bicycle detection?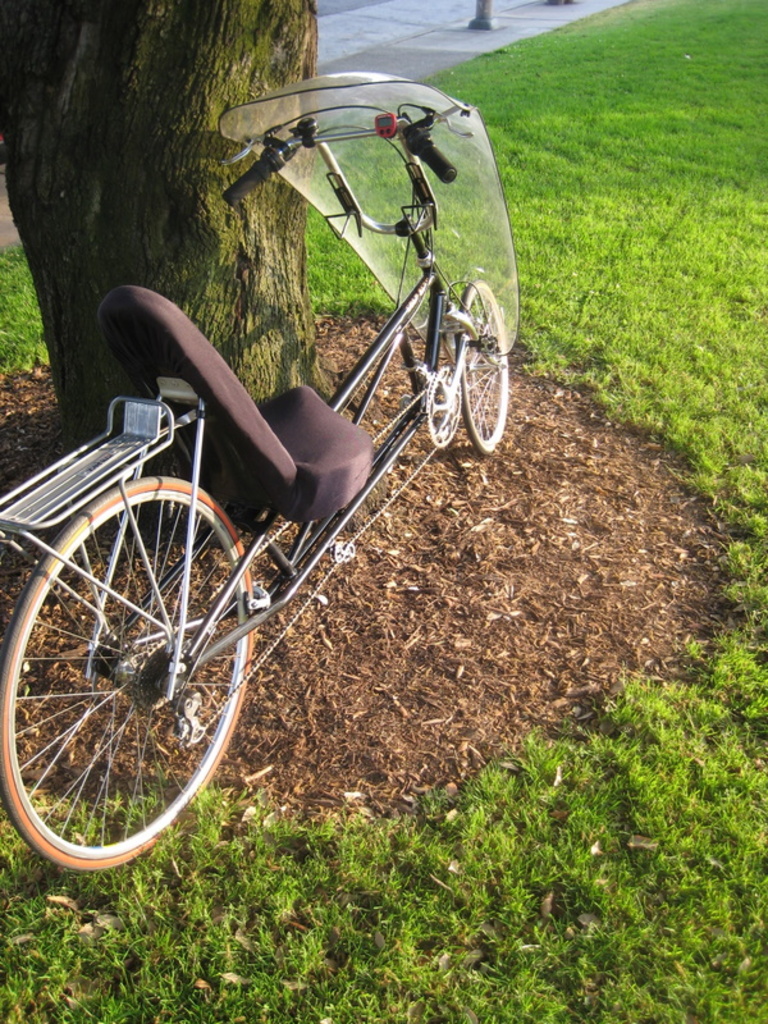
crop(36, 99, 527, 909)
